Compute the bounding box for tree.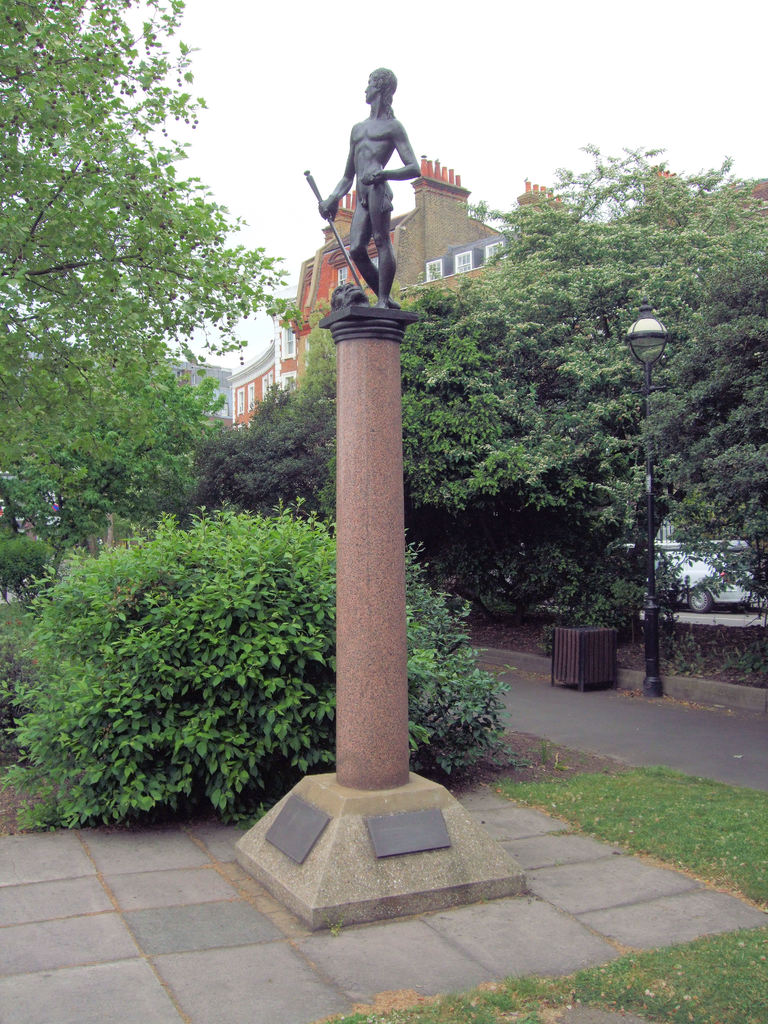
bbox=(181, 273, 680, 629).
